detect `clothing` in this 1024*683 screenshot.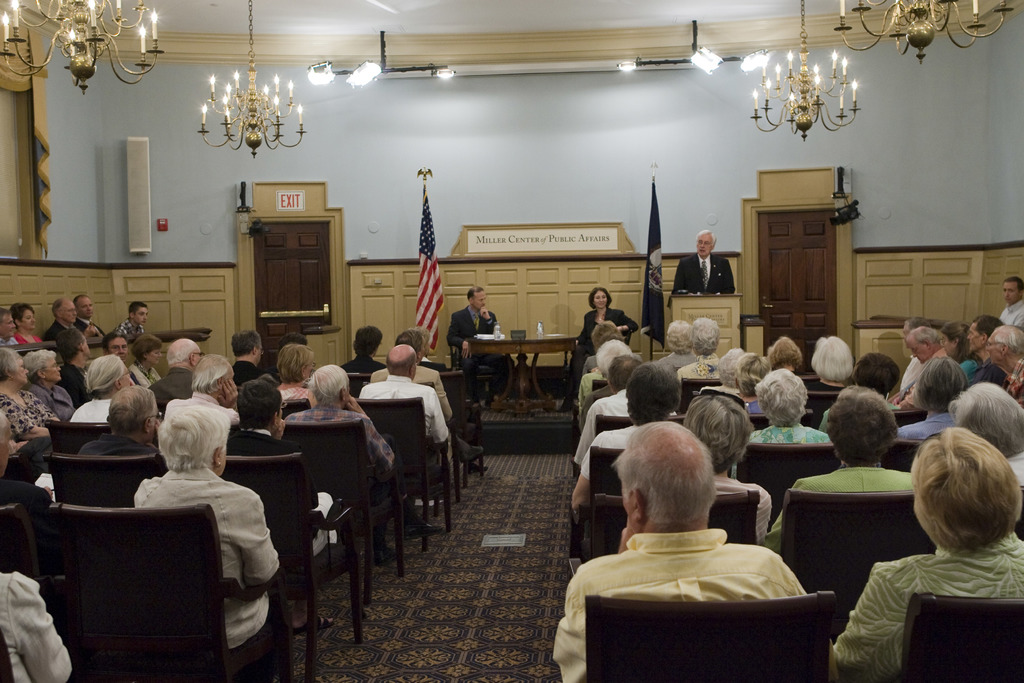
Detection: {"x1": 961, "y1": 359, "x2": 979, "y2": 374}.
